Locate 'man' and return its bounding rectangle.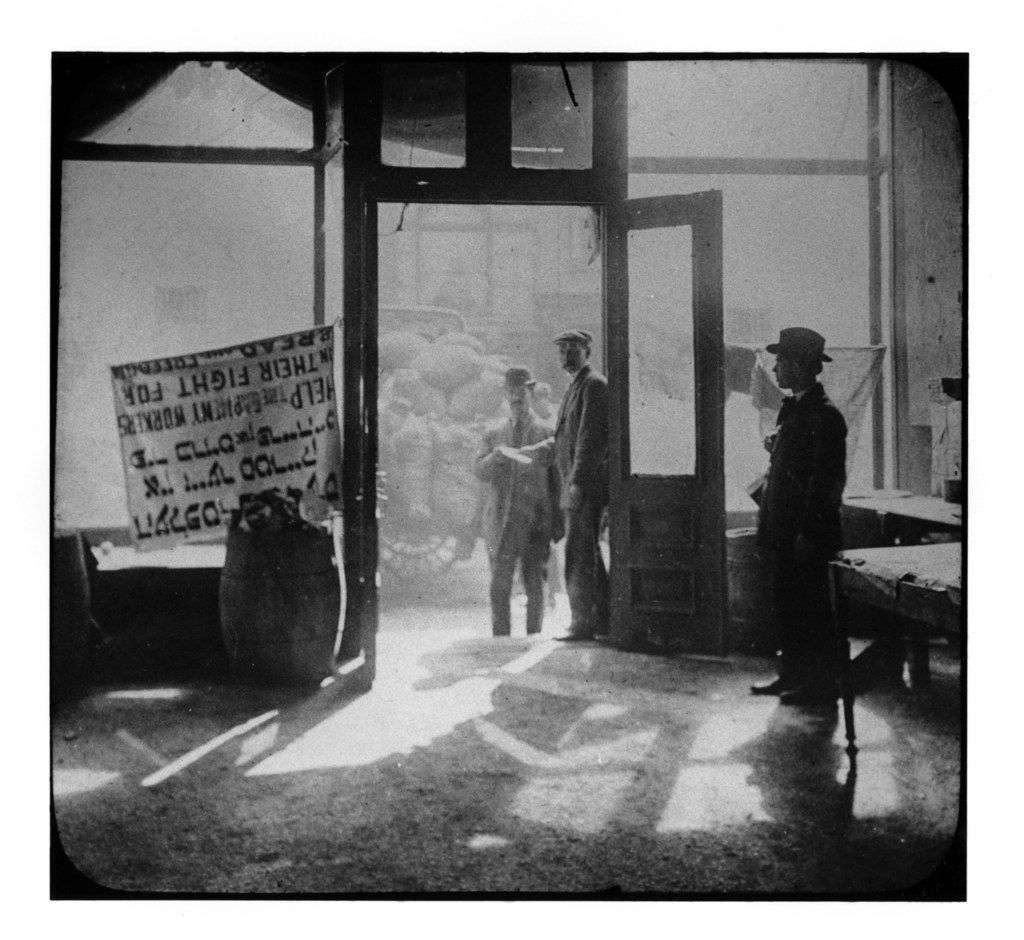
<bbox>471, 366, 566, 642</bbox>.
